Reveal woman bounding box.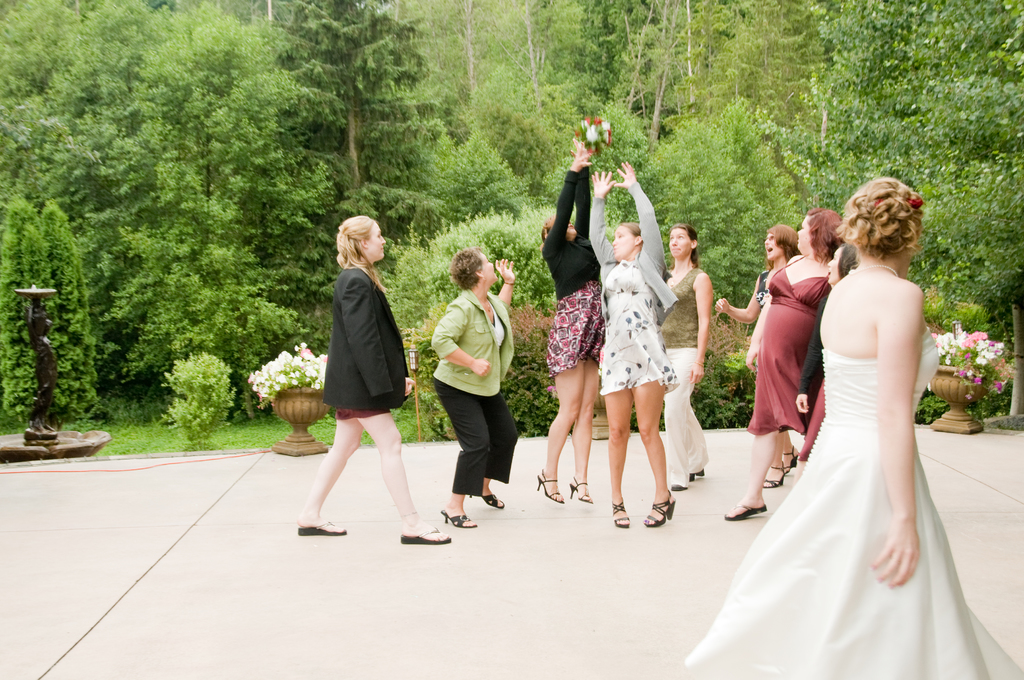
Revealed: Rect(528, 143, 604, 504).
